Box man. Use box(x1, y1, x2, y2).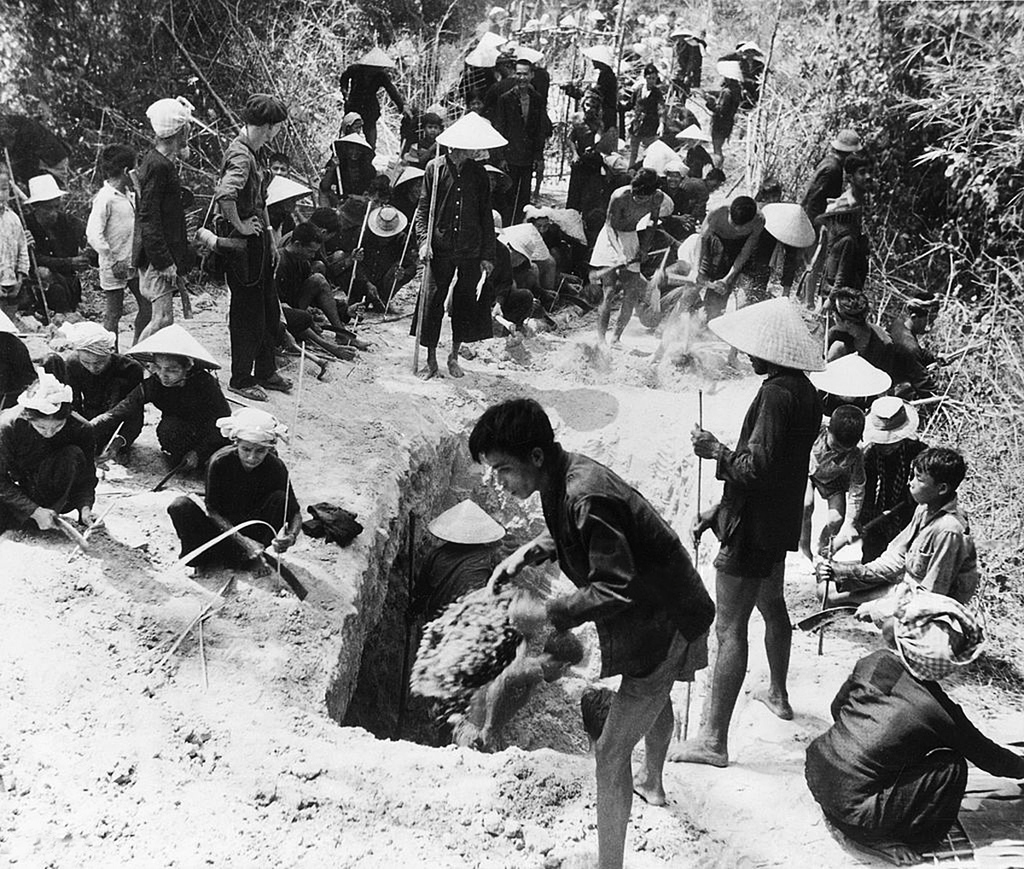
box(568, 39, 625, 160).
